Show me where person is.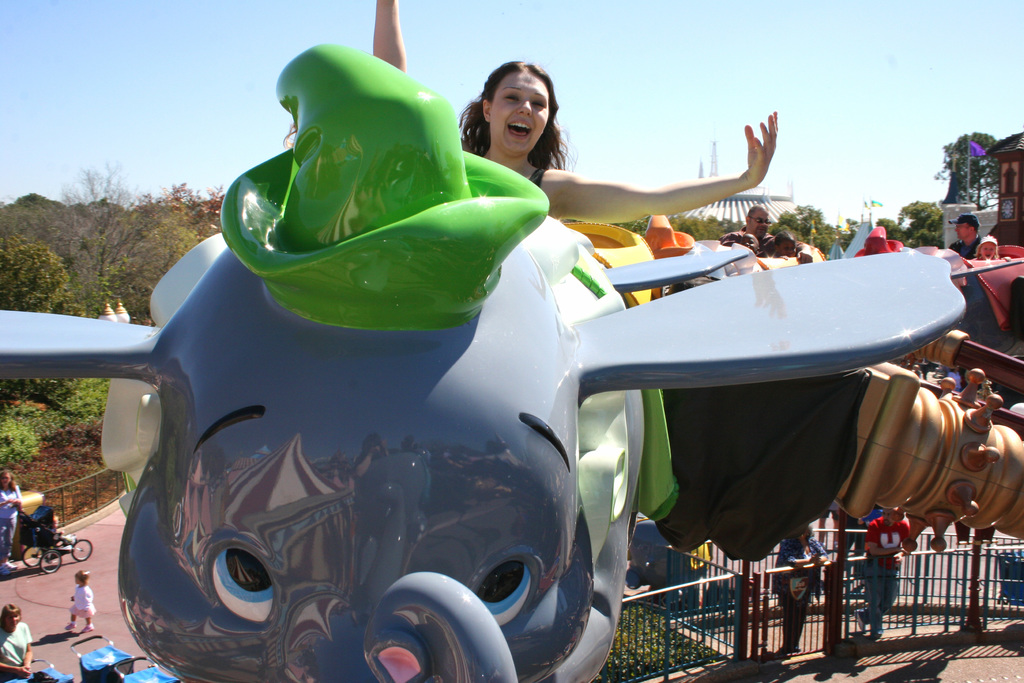
person is at (x1=919, y1=357, x2=931, y2=381).
